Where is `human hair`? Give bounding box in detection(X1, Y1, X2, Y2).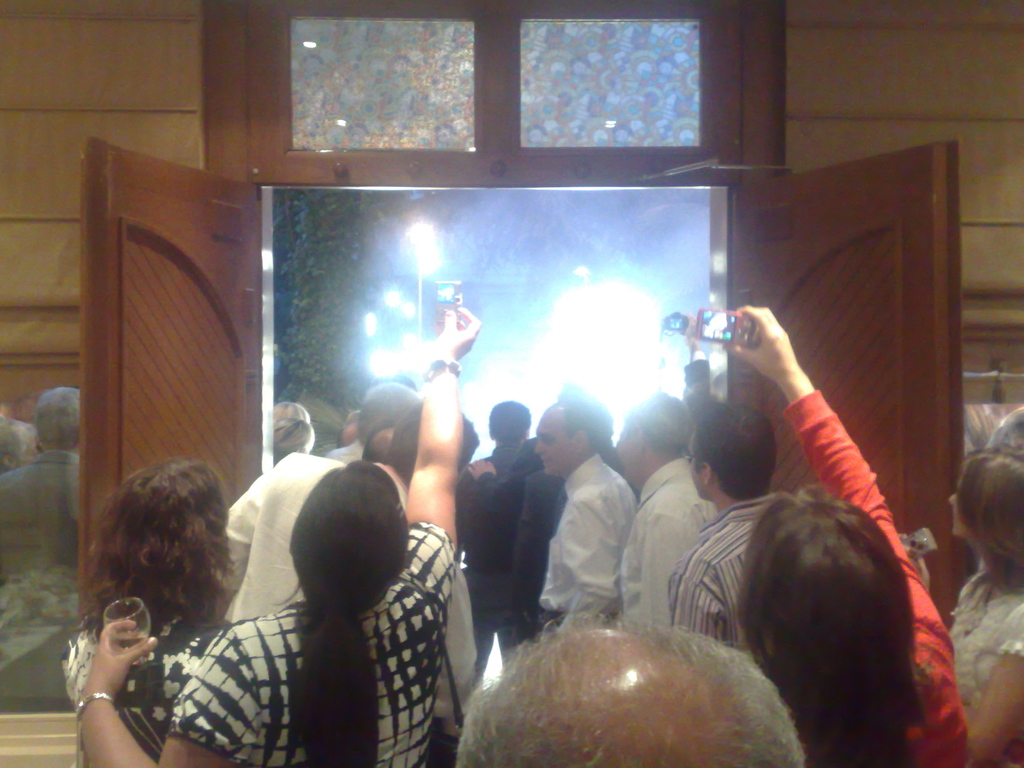
detection(619, 388, 694, 452).
